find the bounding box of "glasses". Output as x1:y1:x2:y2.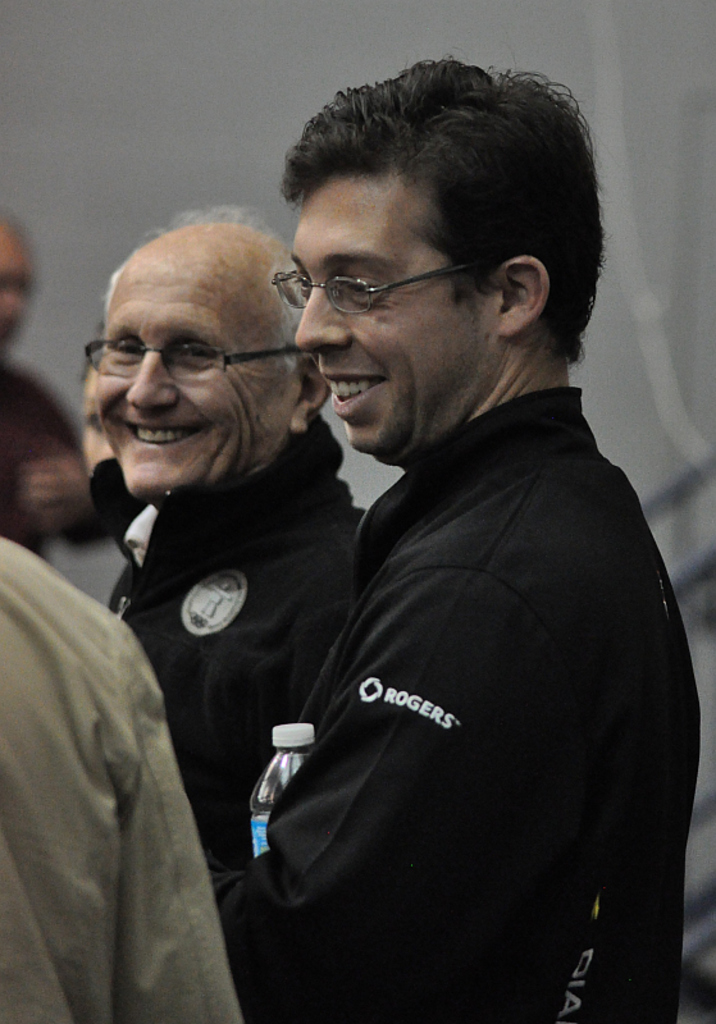
269:238:452:300.
